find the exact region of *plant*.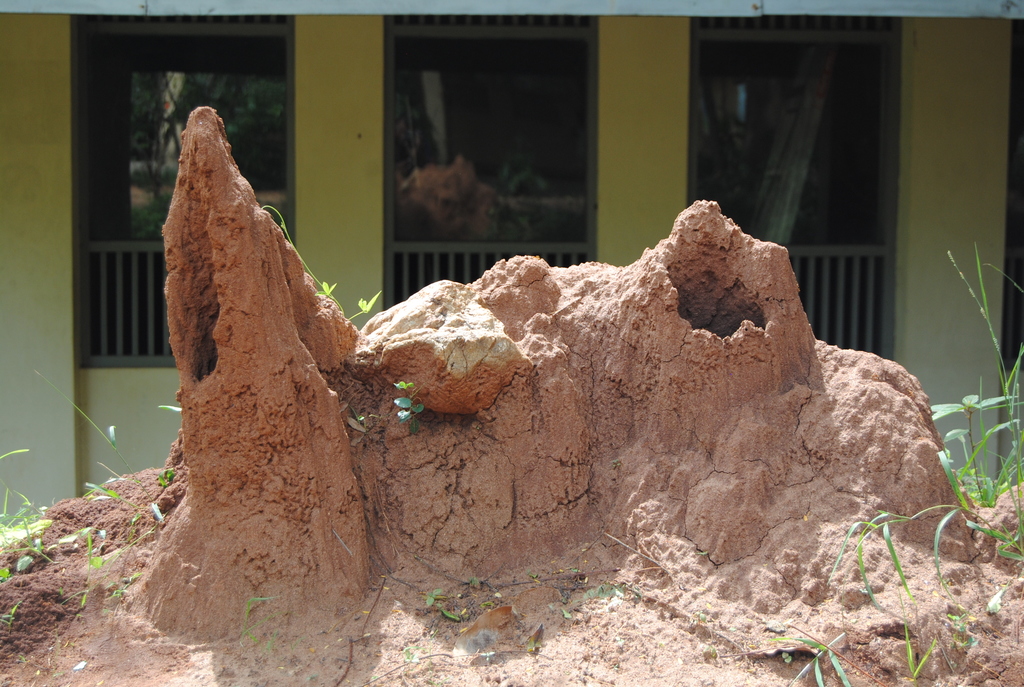
Exact region: <bbox>240, 597, 307, 654</bbox>.
